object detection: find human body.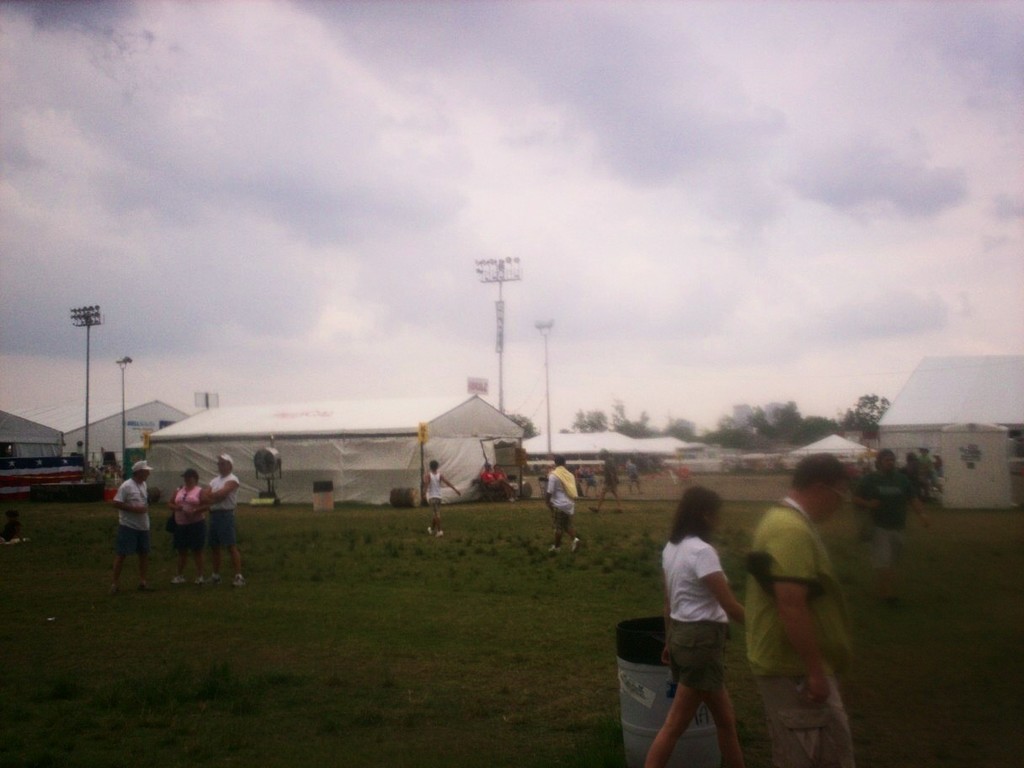
<box>109,480,152,594</box>.
